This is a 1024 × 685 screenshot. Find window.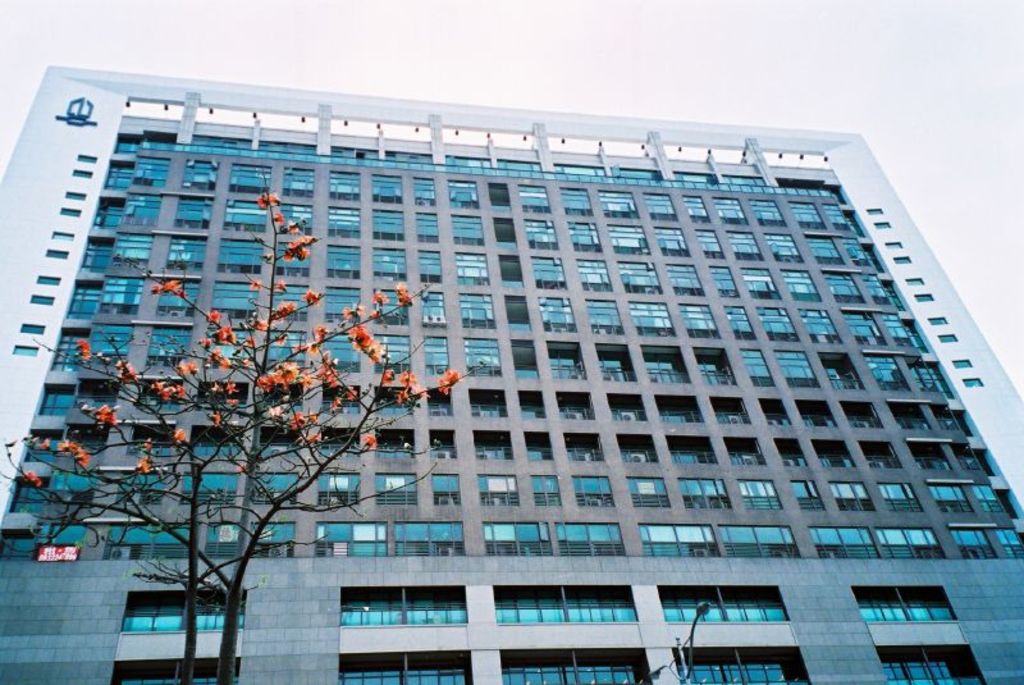
Bounding box: {"x1": 795, "y1": 396, "x2": 833, "y2": 426}.
